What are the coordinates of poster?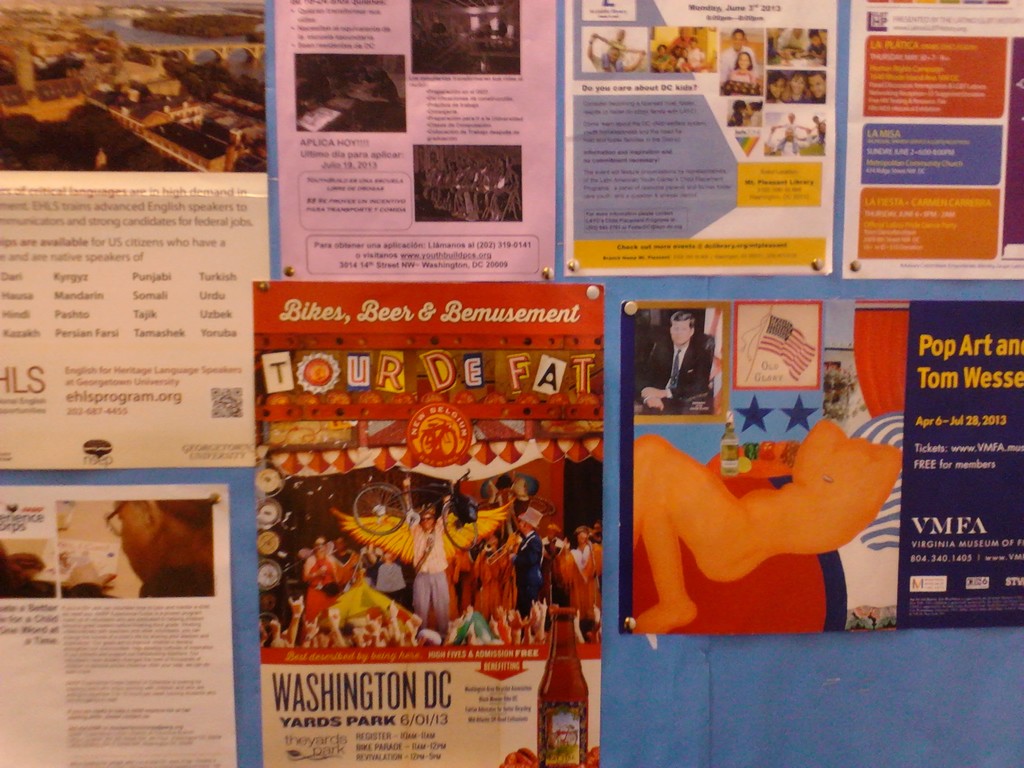
{"left": 838, "top": 0, "right": 1023, "bottom": 278}.
